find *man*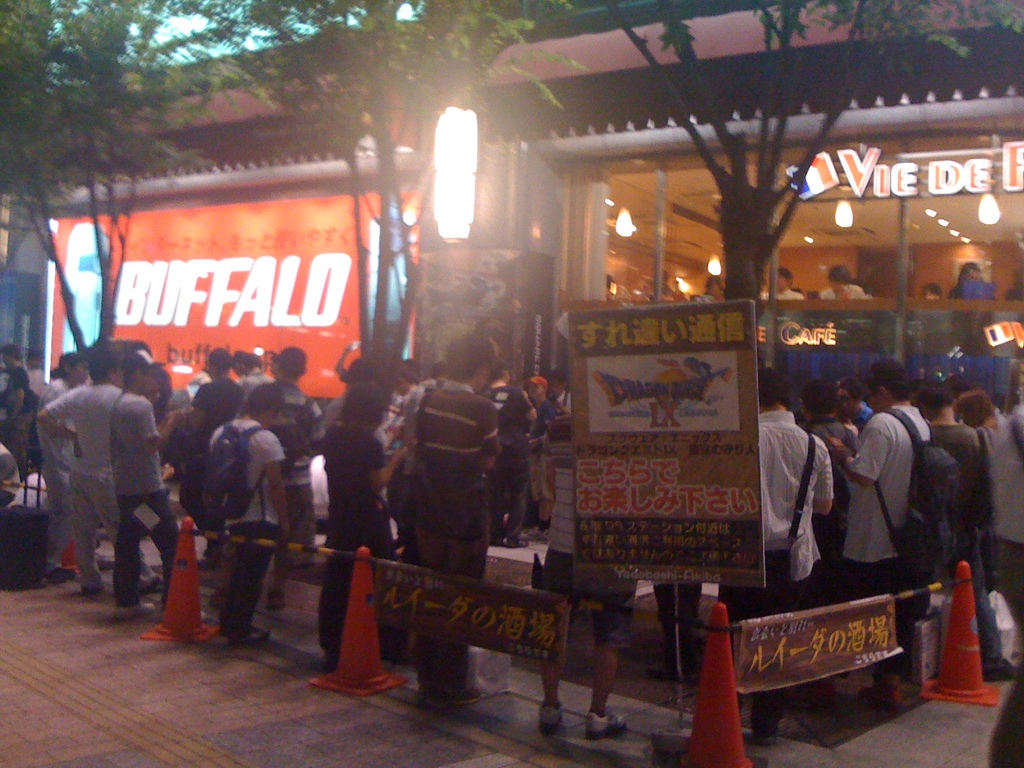
37 339 129 589
